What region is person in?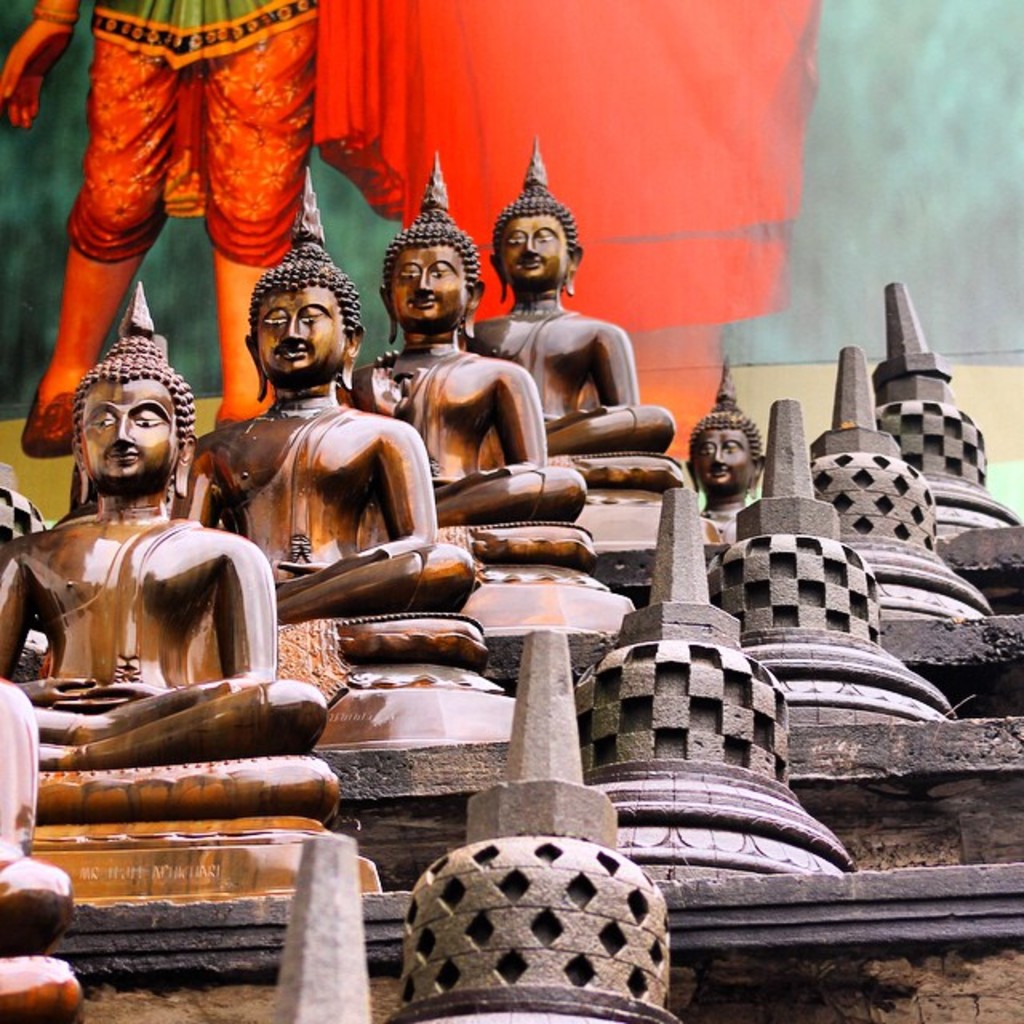
x1=179, y1=243, x2=429, y2=653.
